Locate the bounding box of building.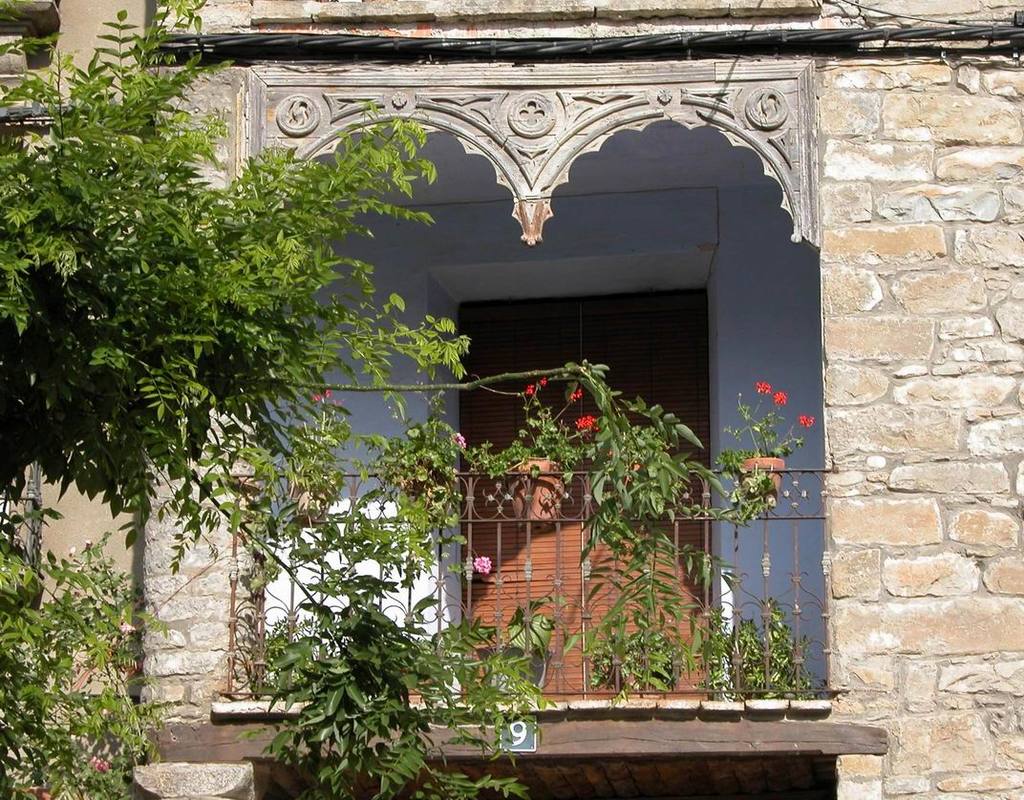
Bounding box: box(0, 0, 1023, 799).
